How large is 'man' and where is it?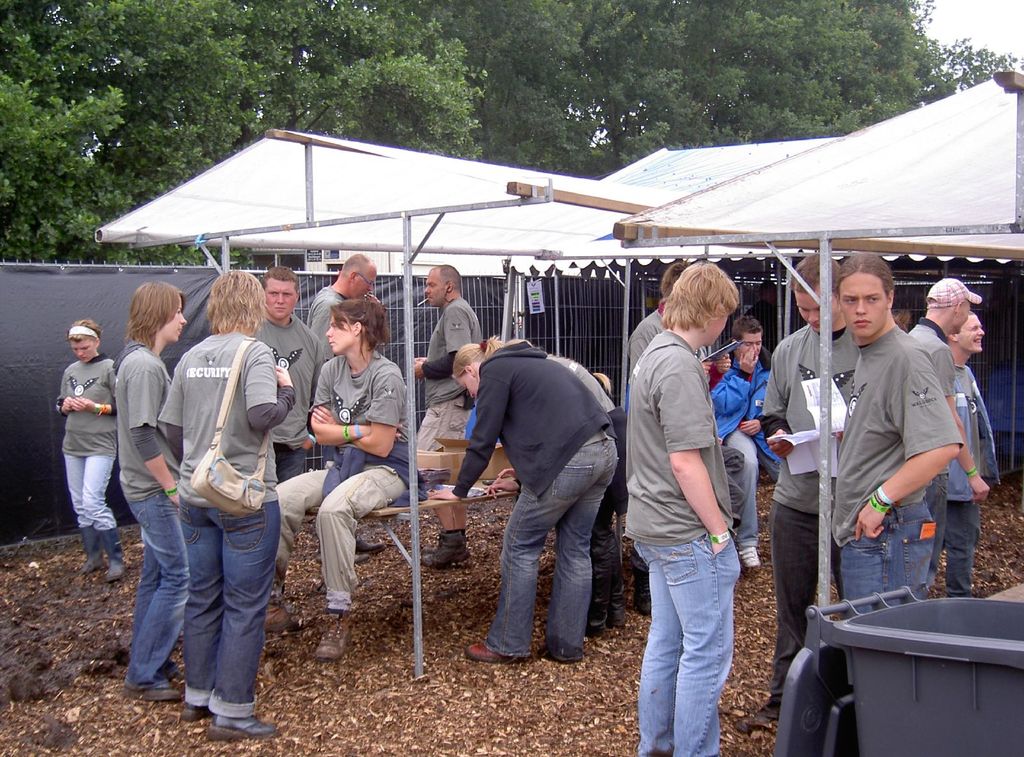
Bounding box: left=906, top=275, right=991, bottom=582.
